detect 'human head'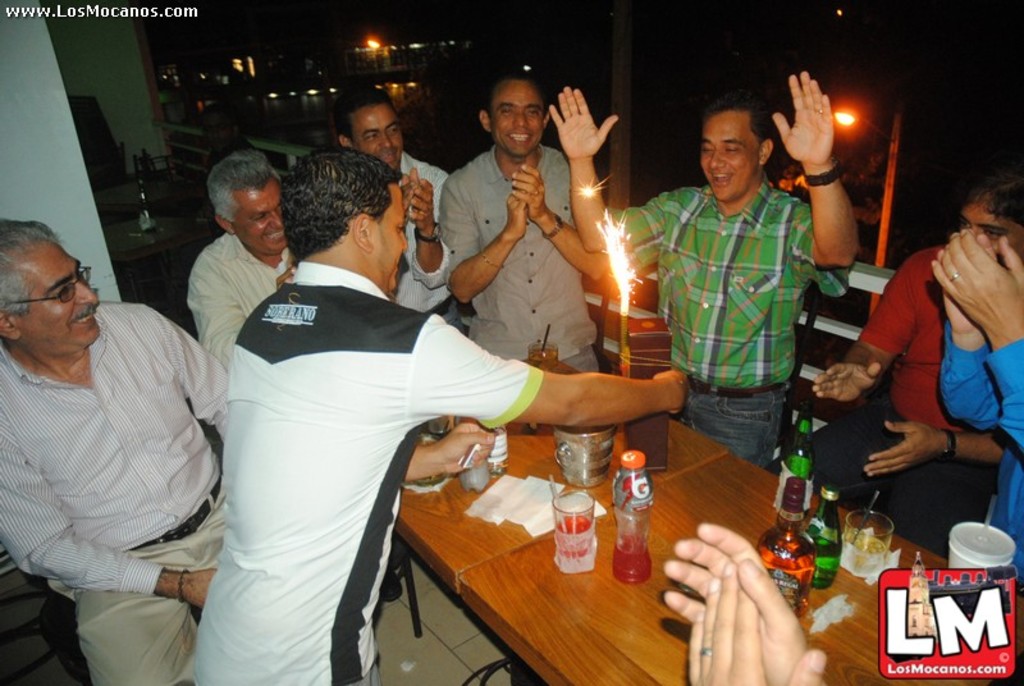
<region>209, 152, 285, 257</region>
